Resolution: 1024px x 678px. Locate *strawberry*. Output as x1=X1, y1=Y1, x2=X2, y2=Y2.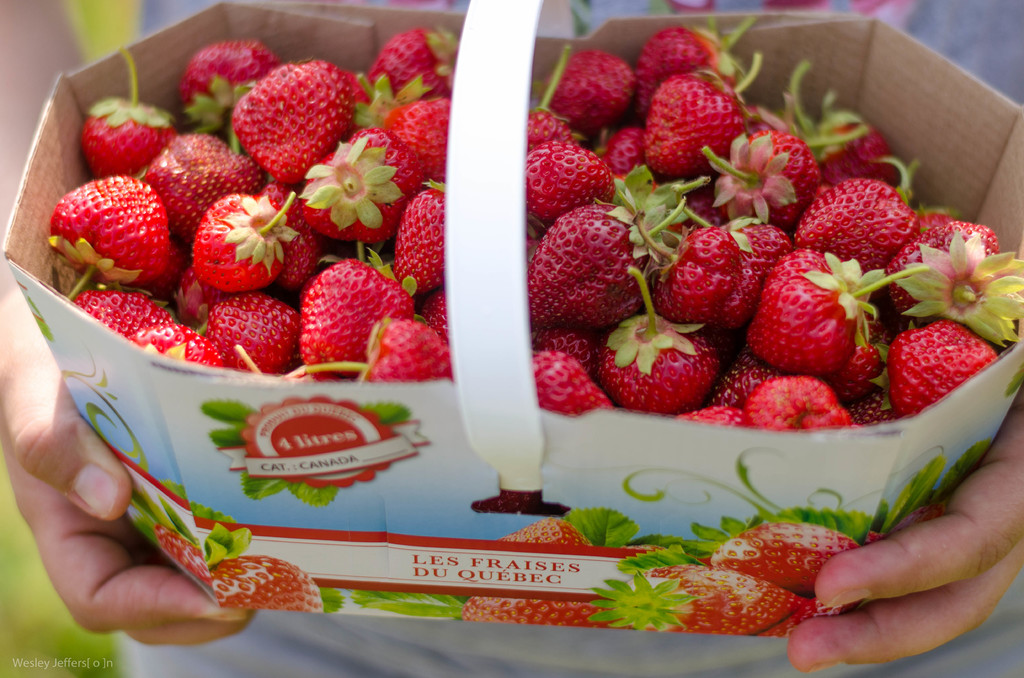
x1=150, y1=519, x2=243, y2=586.
